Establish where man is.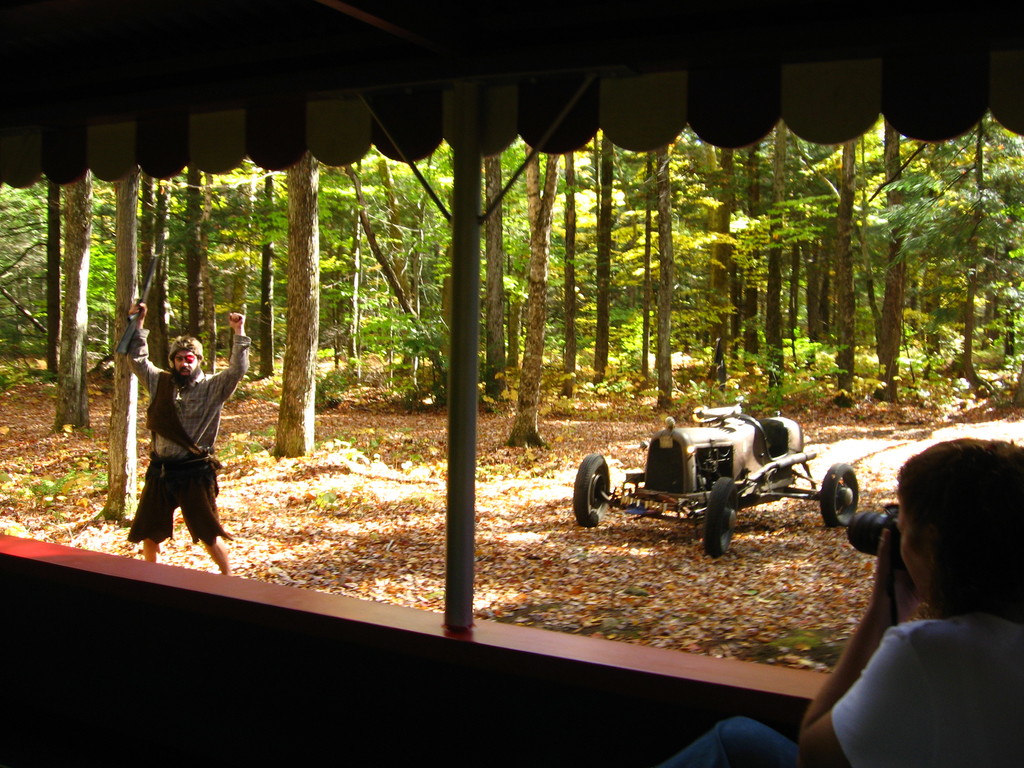
Established at 117, 289, 254, 585.
